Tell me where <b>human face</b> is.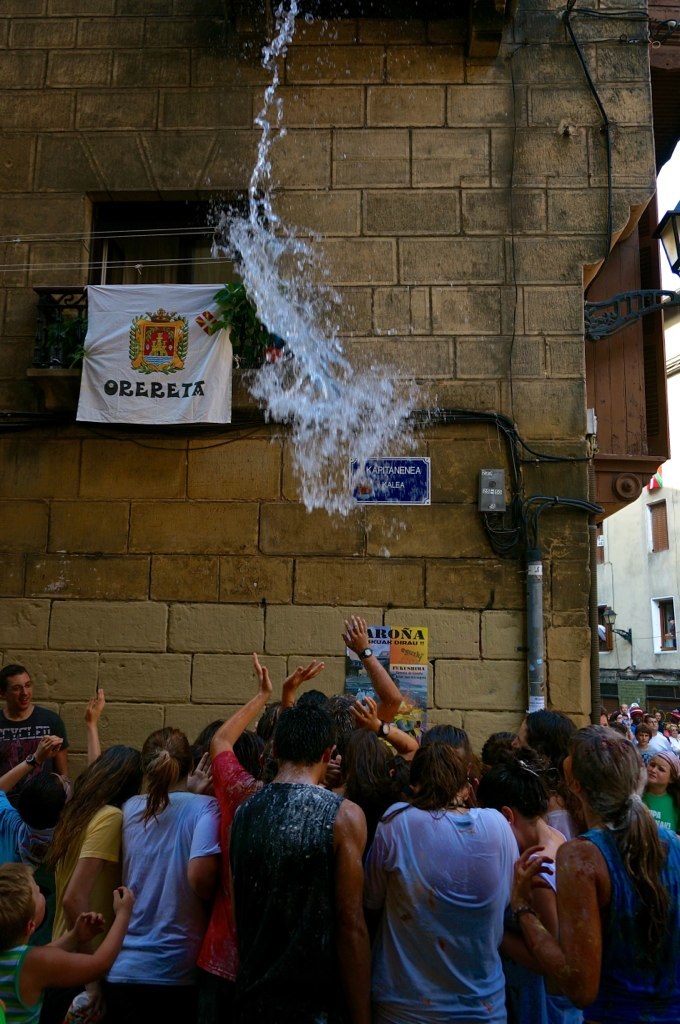
<b>human face</b> is at (1, 668, 28, 709).
